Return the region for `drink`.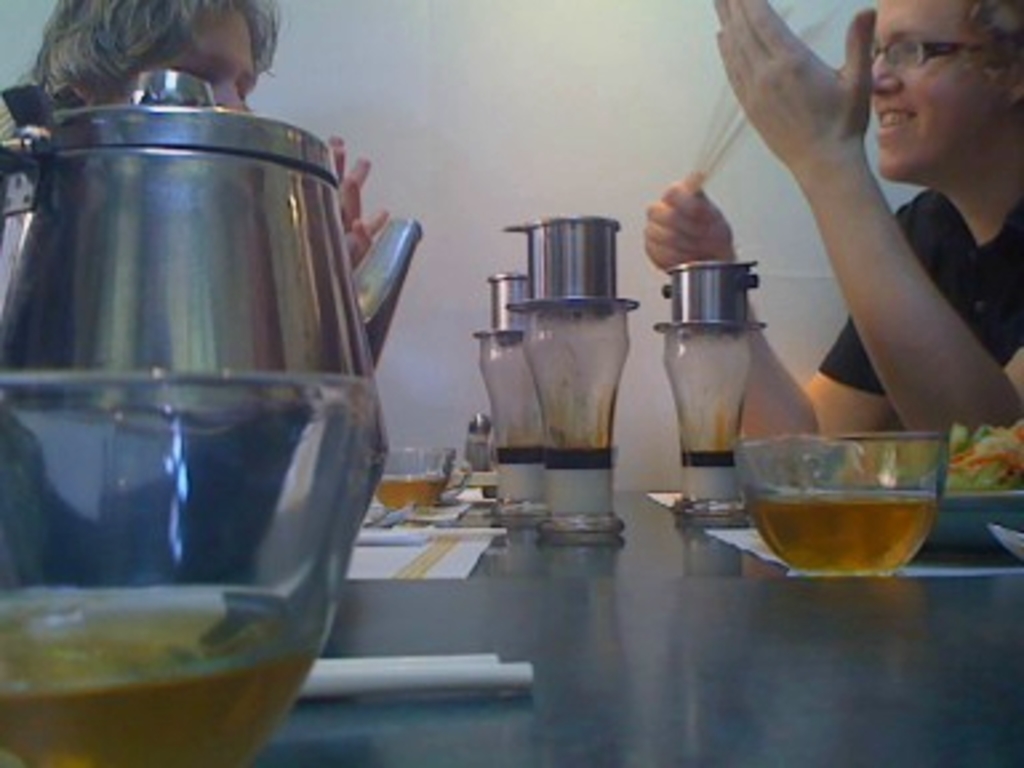
[left=736, top=485, right=941, bottom=576].
